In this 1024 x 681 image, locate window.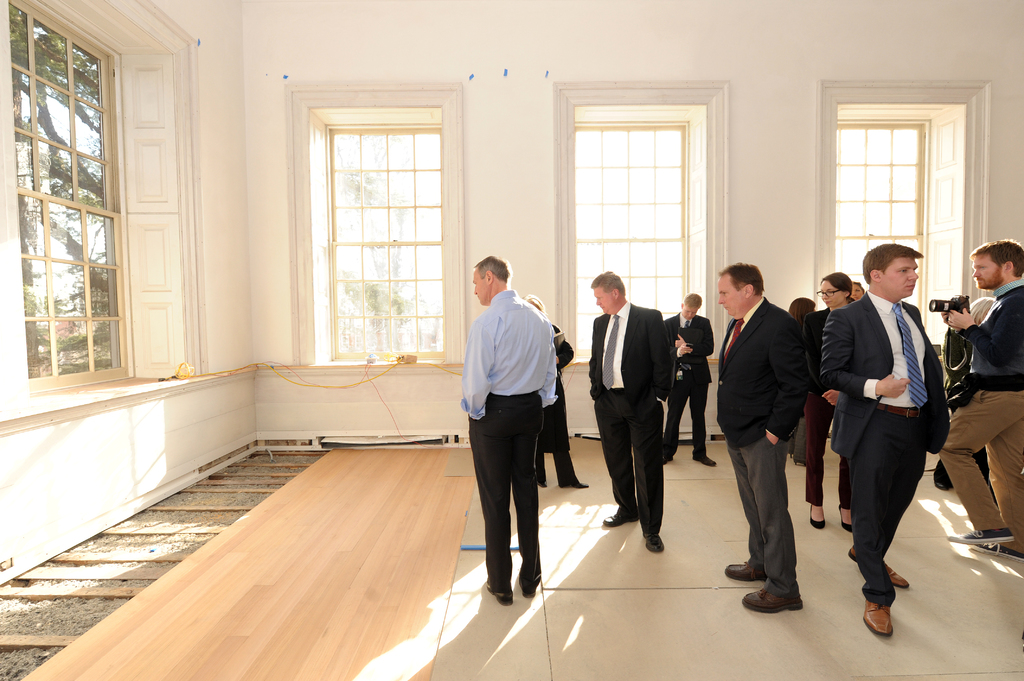
Bounding box: bbox=[320, 117, 447, 362].
